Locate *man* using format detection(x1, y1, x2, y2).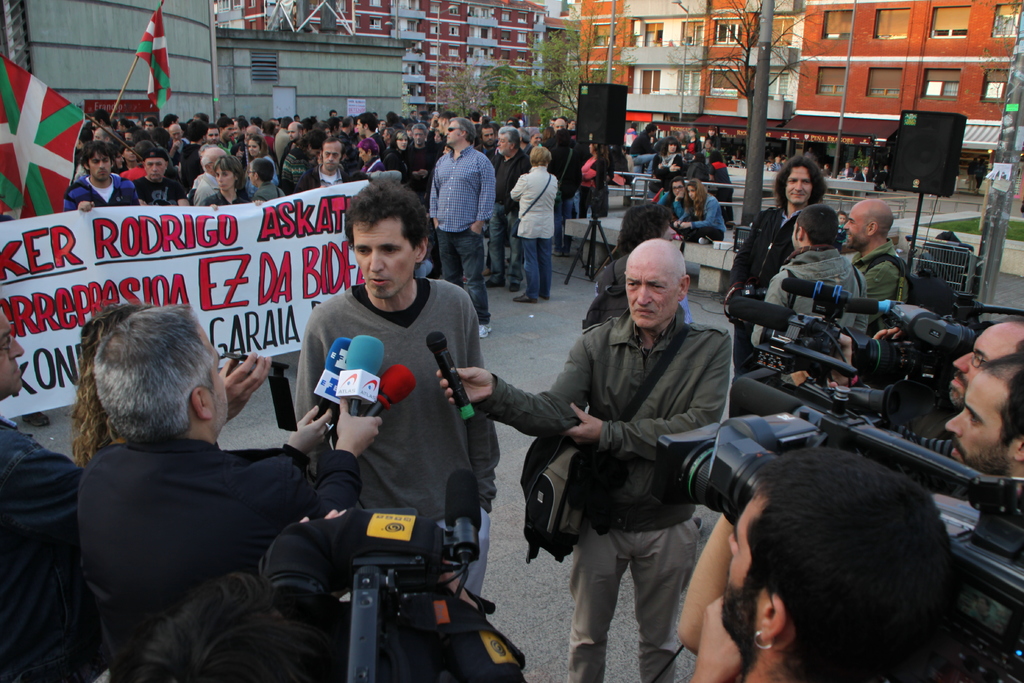
detection(73, 291, 350, 468).
